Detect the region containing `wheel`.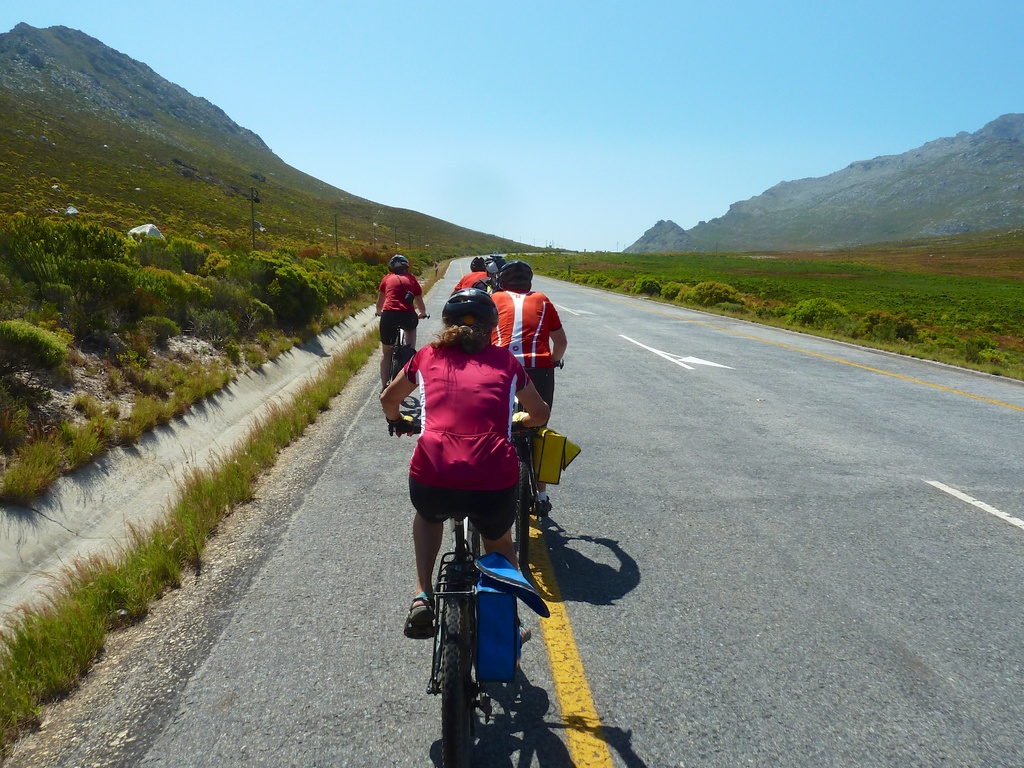
x1=515 y1=459 x2=529 y2=565.
